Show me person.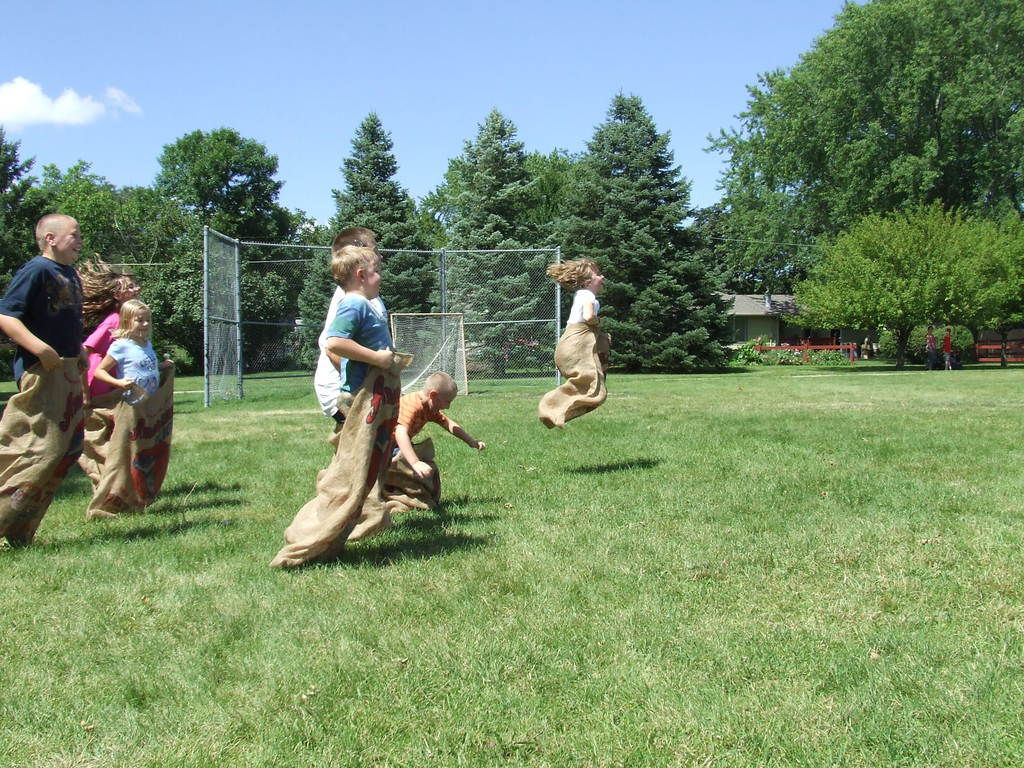
person is here: box=[9, 198, 97, 523].
